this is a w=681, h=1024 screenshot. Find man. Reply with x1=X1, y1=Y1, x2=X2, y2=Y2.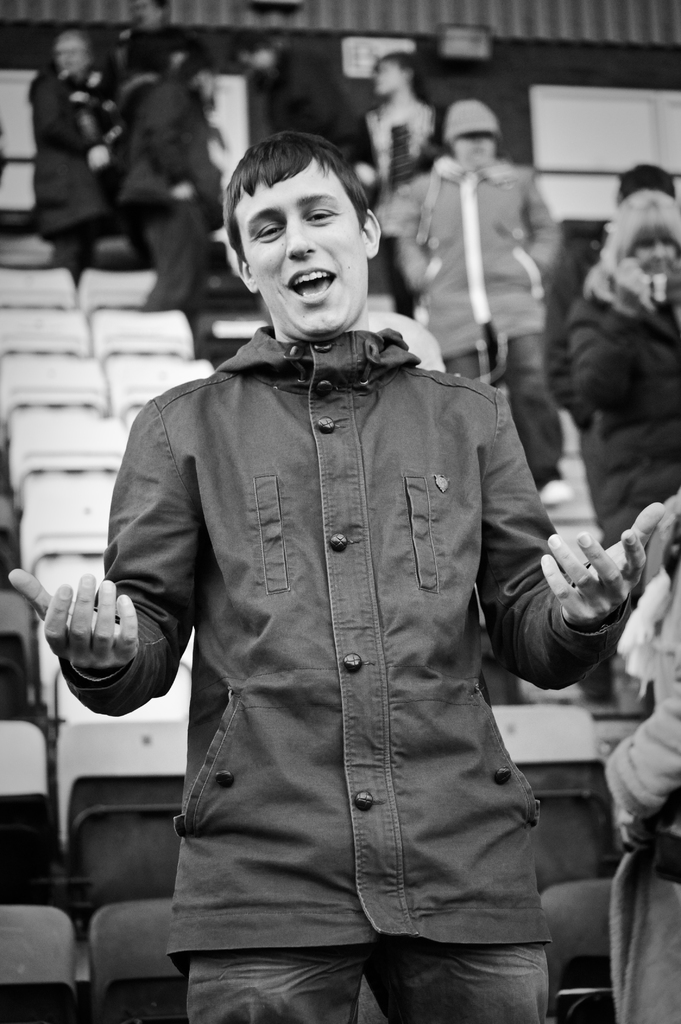
x1=95, y1=116, x2=620, y2=1023.
